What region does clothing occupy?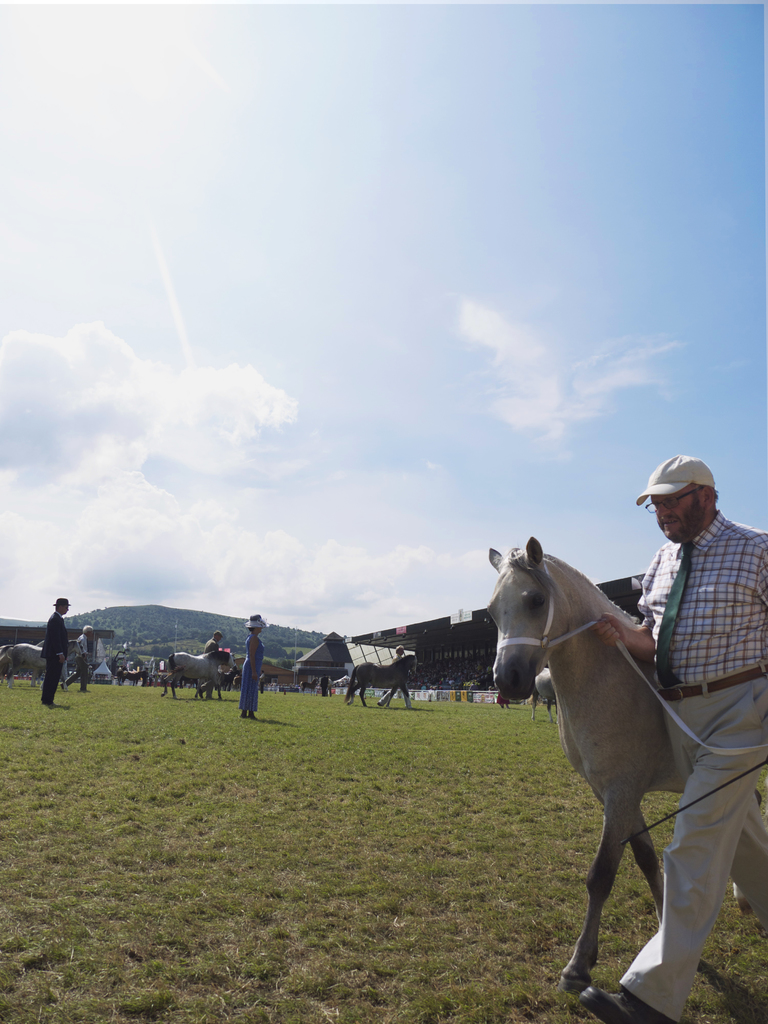
{"x1": 639, "y1": 509, "x2": 767, "y2": 687}.
